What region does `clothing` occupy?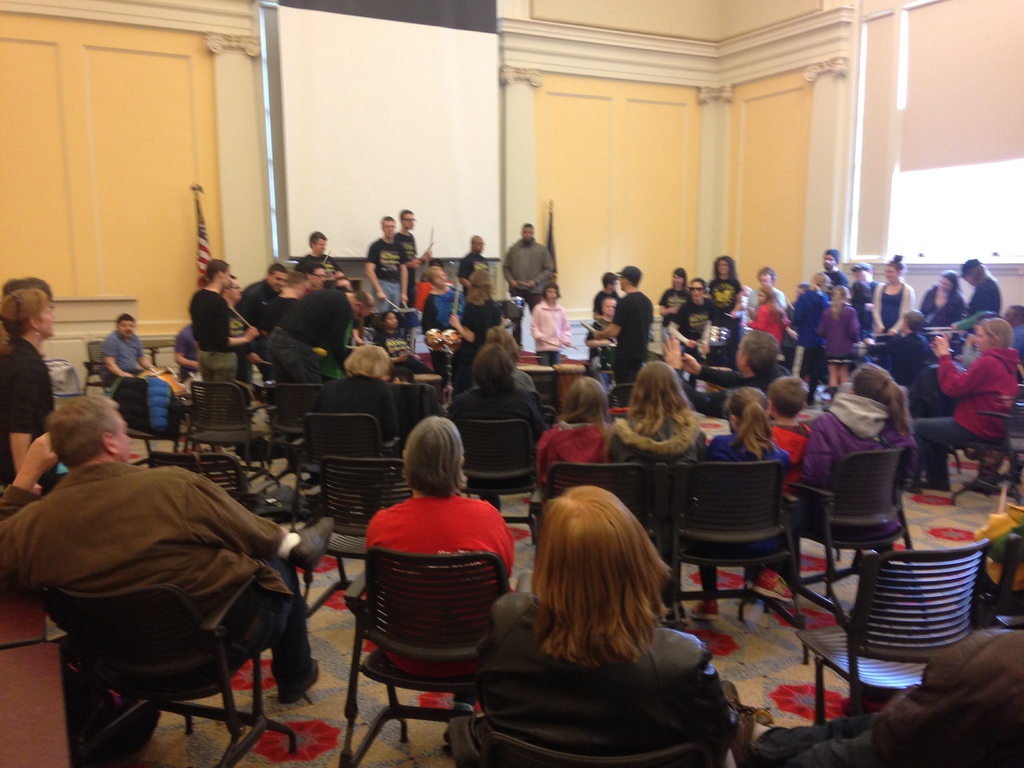
(left=456, top=253, right=496, bottom=298).
